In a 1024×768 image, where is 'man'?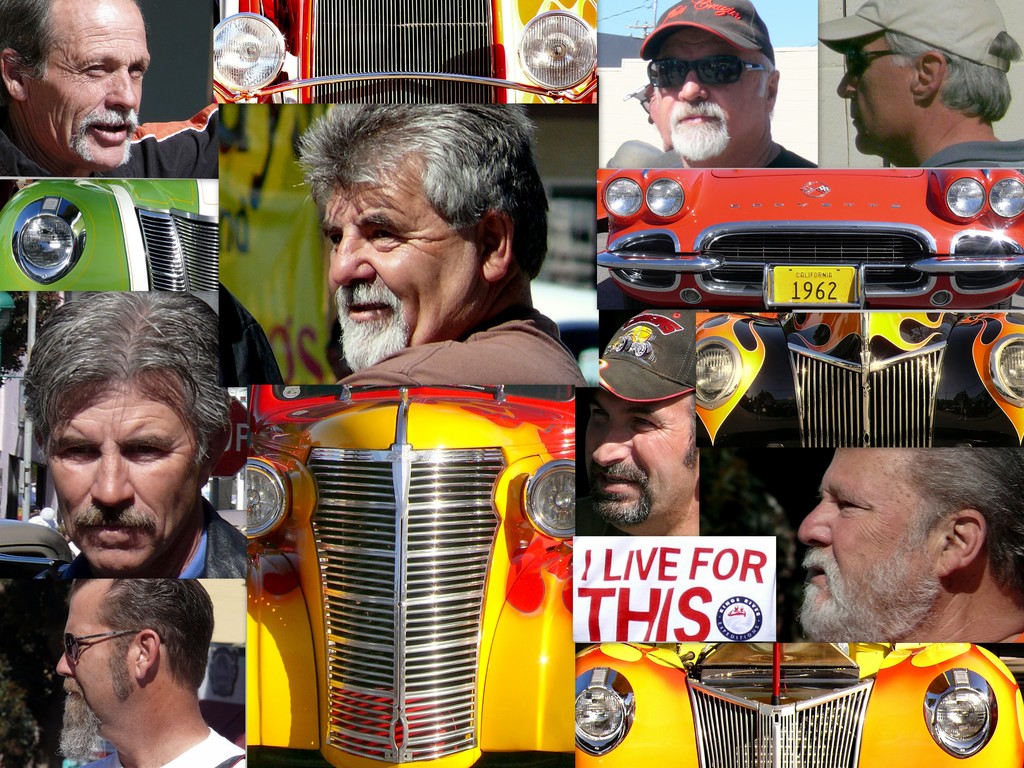
[left=813, top=26, right=1019, bottom=162].
